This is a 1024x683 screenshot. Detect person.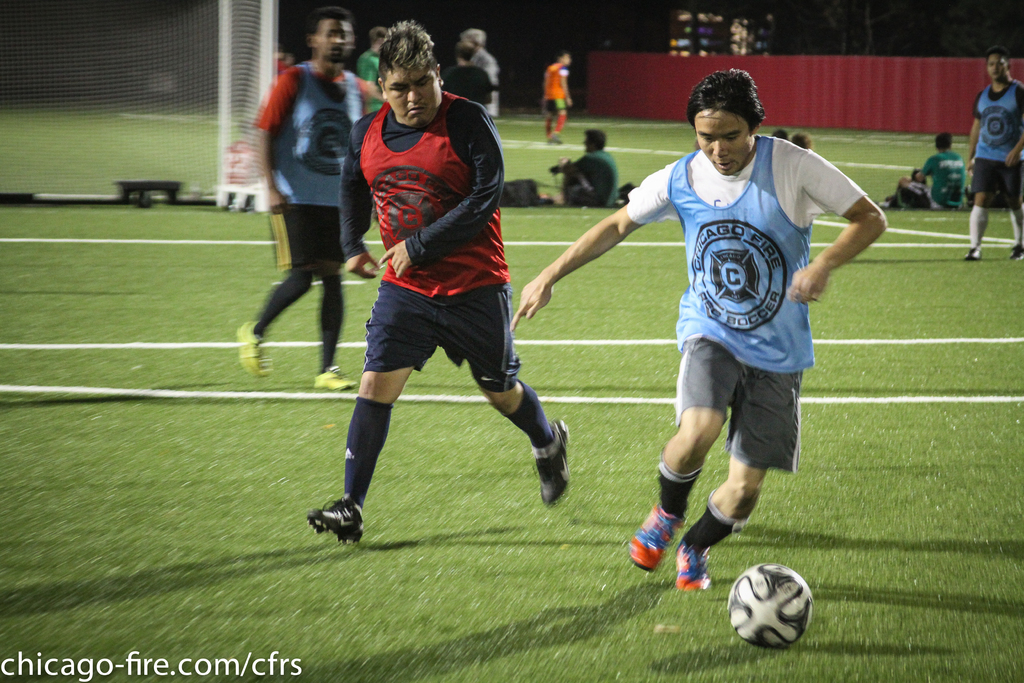
[509, 67, 889, 591].
